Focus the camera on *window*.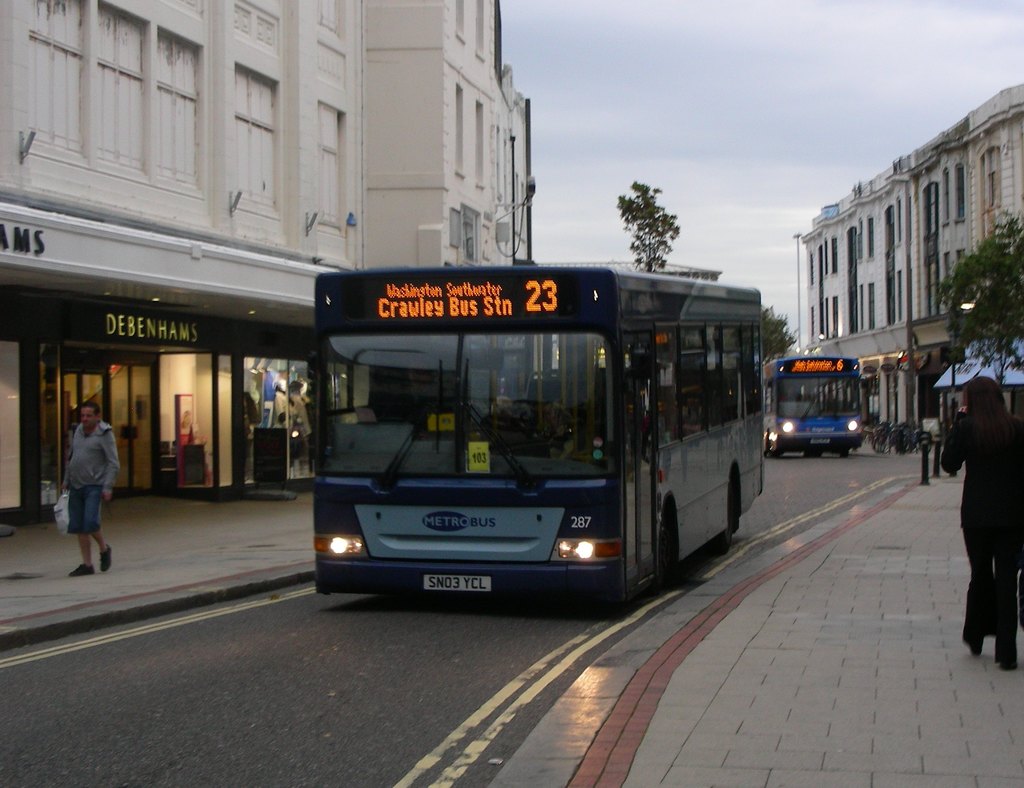
Focus region: <bbox>821, 297, 828, 338</bbox>.
